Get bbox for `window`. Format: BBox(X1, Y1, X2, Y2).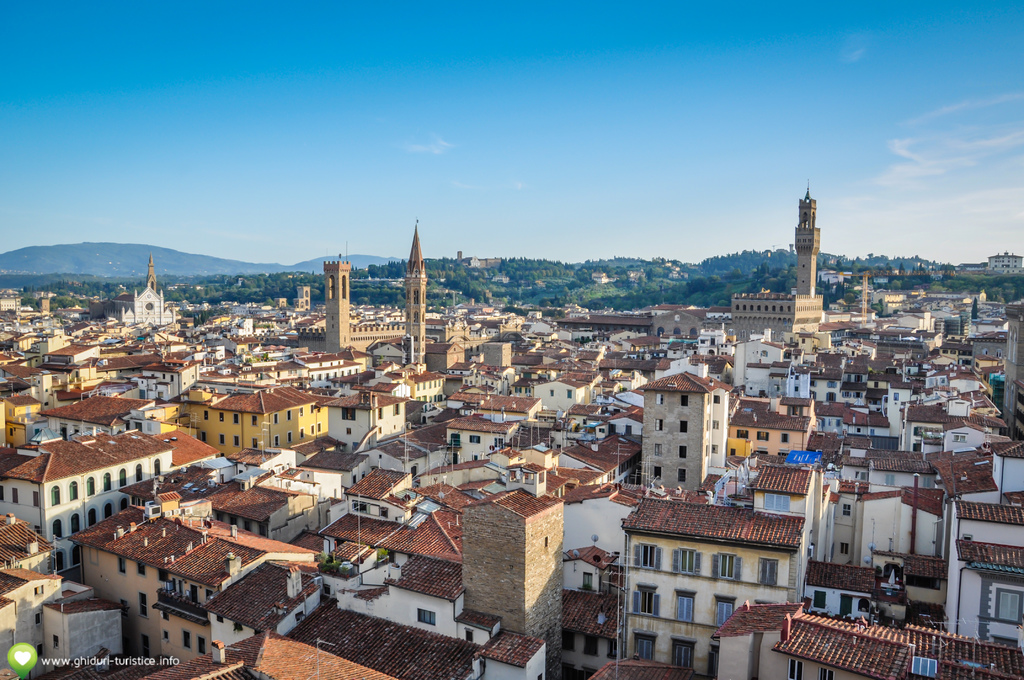
BBox(85, 476, 97, 499).
